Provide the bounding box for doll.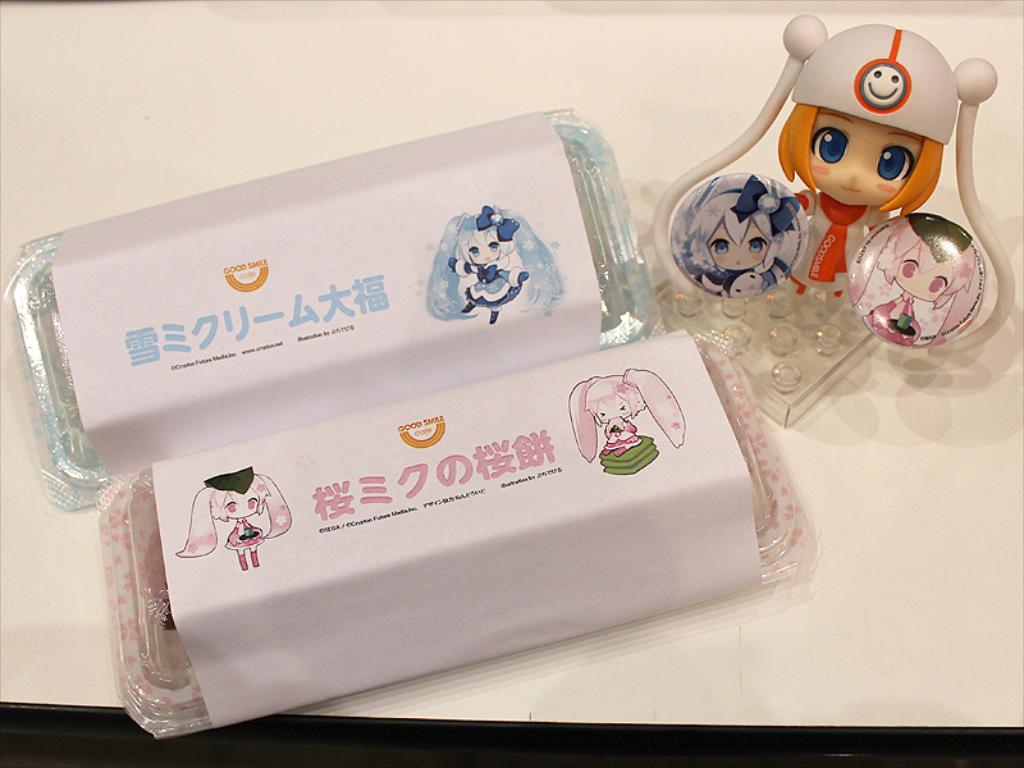
<box>417,207,562,325</box>.
